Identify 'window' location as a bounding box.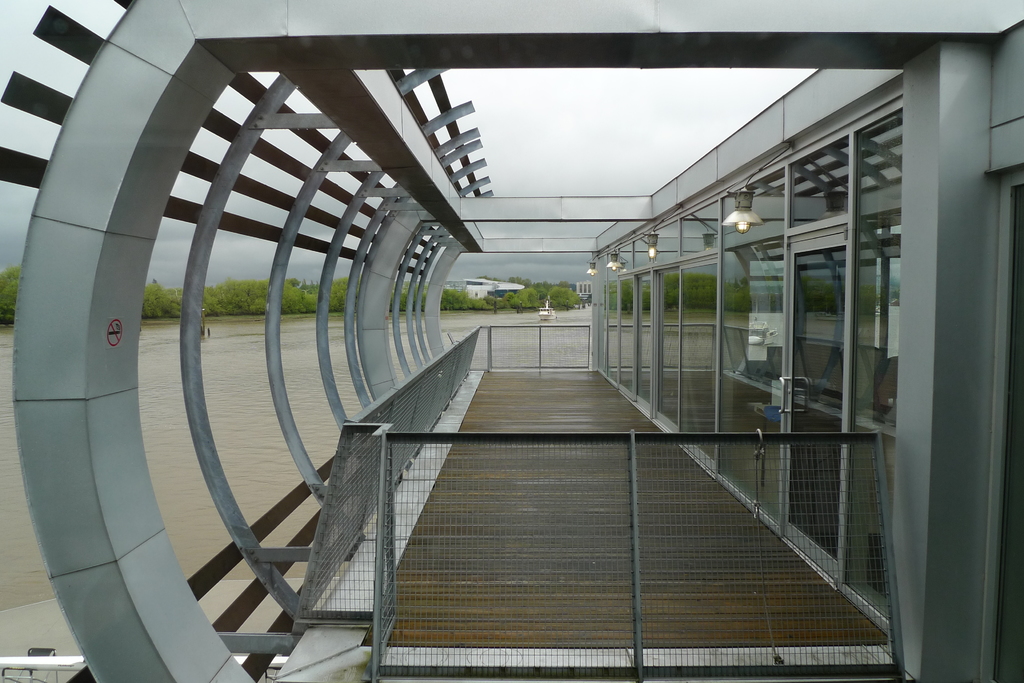
(785,232,851,578).
